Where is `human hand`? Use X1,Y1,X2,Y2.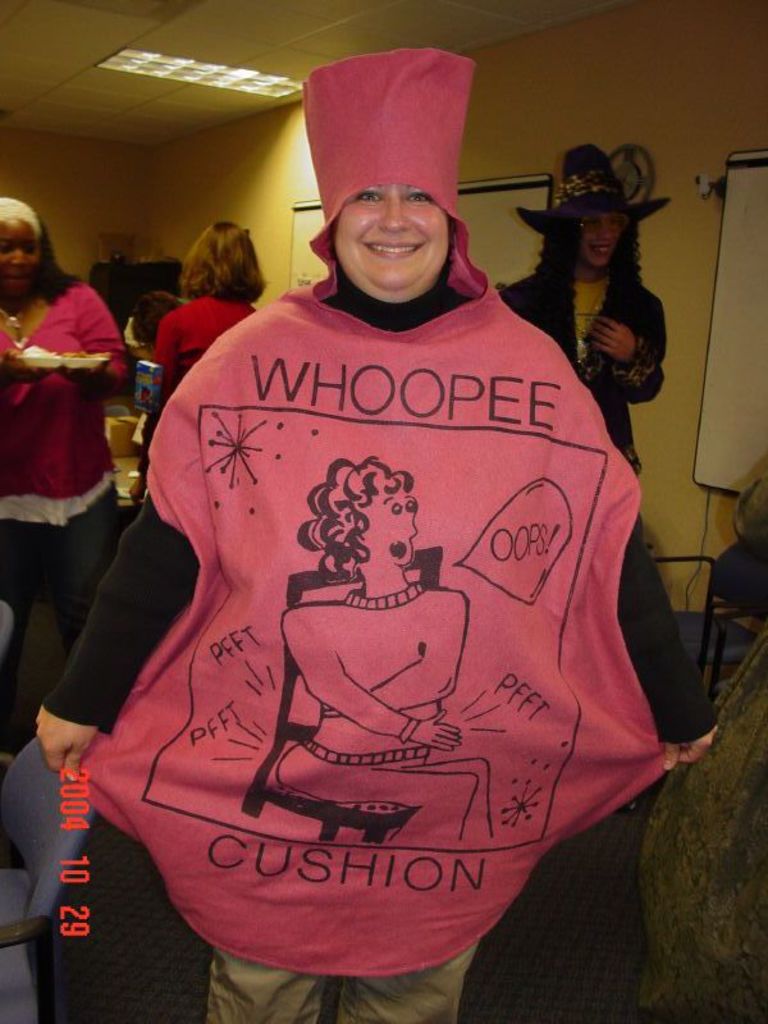
33,704,99,790.
